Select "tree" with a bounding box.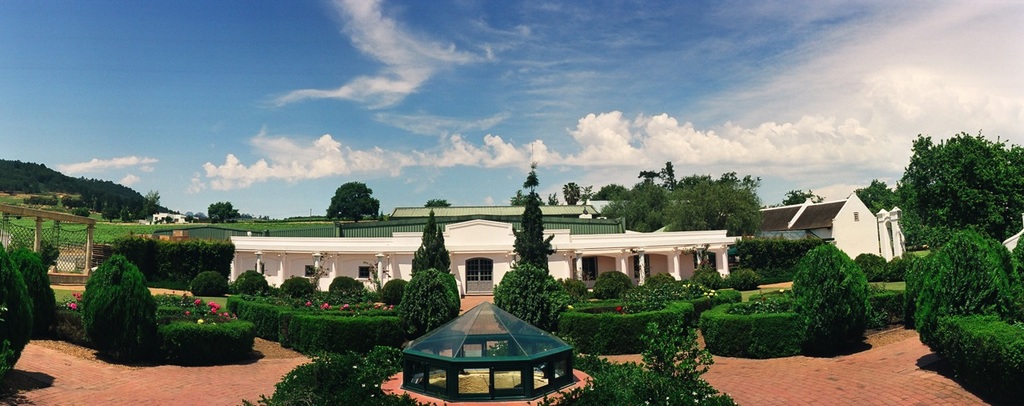
<bbox>913, 229, 1023, 356</bbox>.
